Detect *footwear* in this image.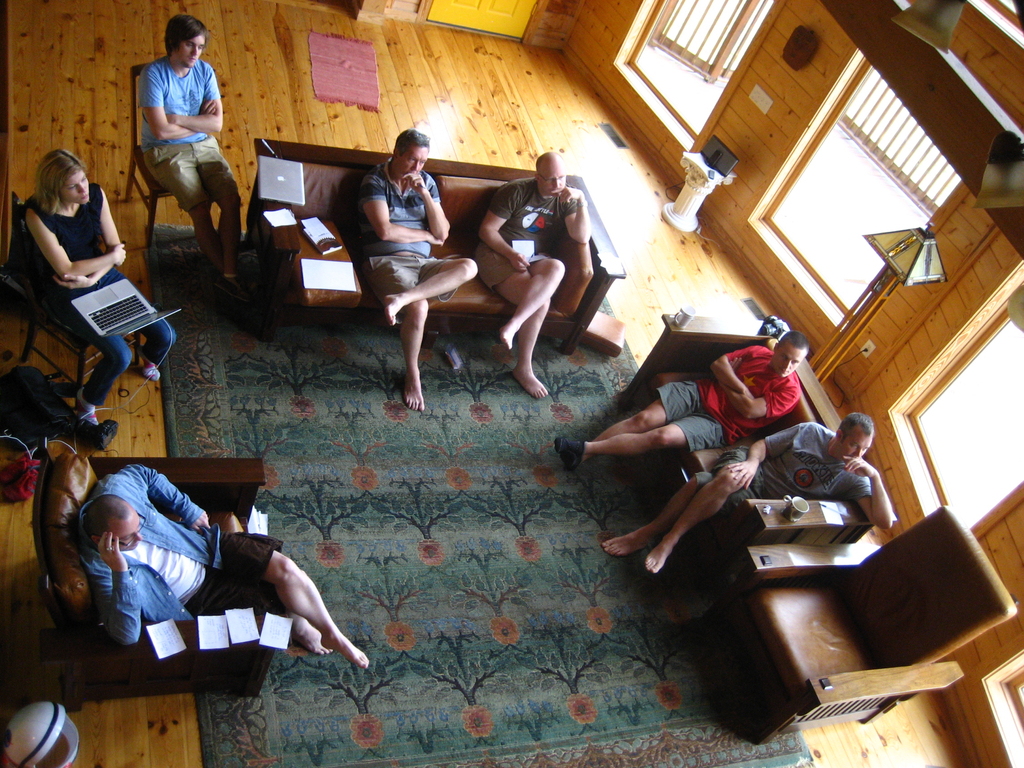
Detection: <box>405,175,426,190</box>.
